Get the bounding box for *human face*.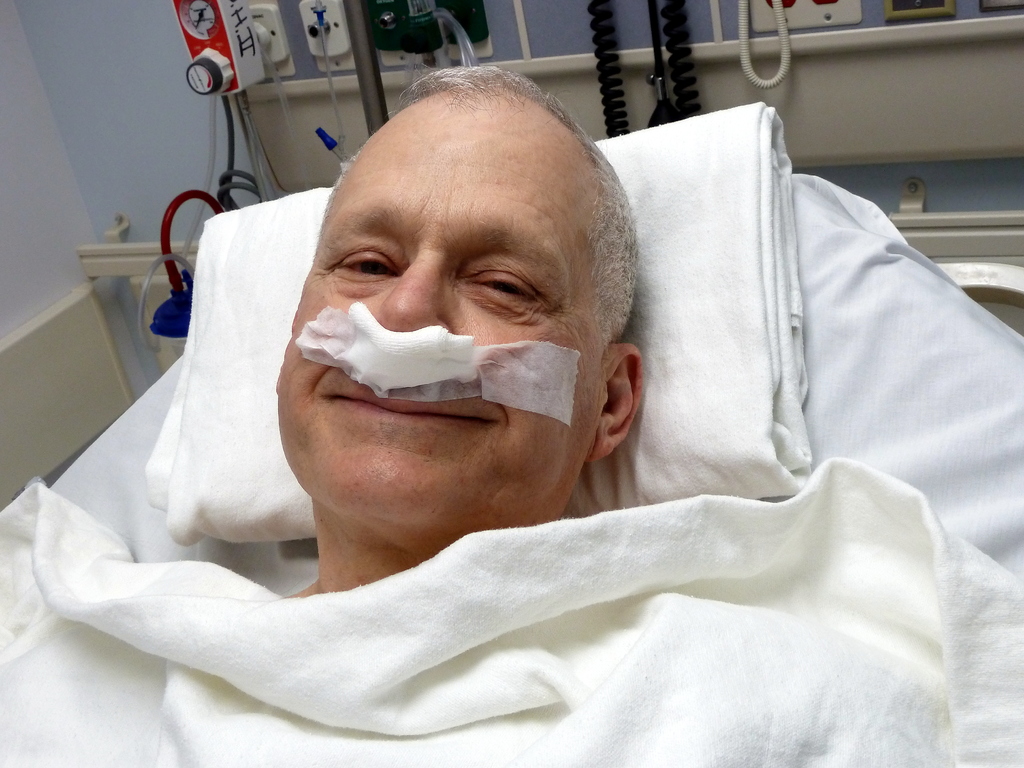
278,88,608,525.
